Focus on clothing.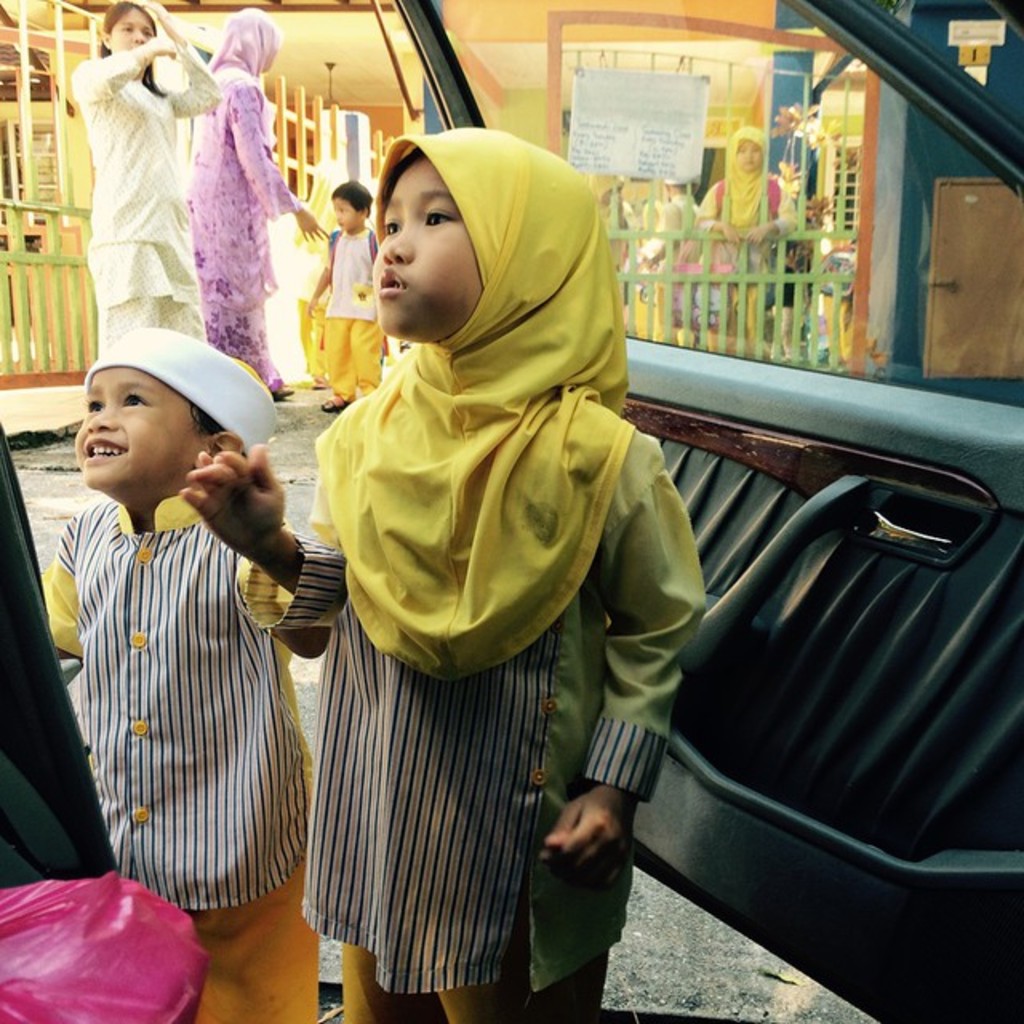
Focused at rect(43, 477, 325, 1022).
